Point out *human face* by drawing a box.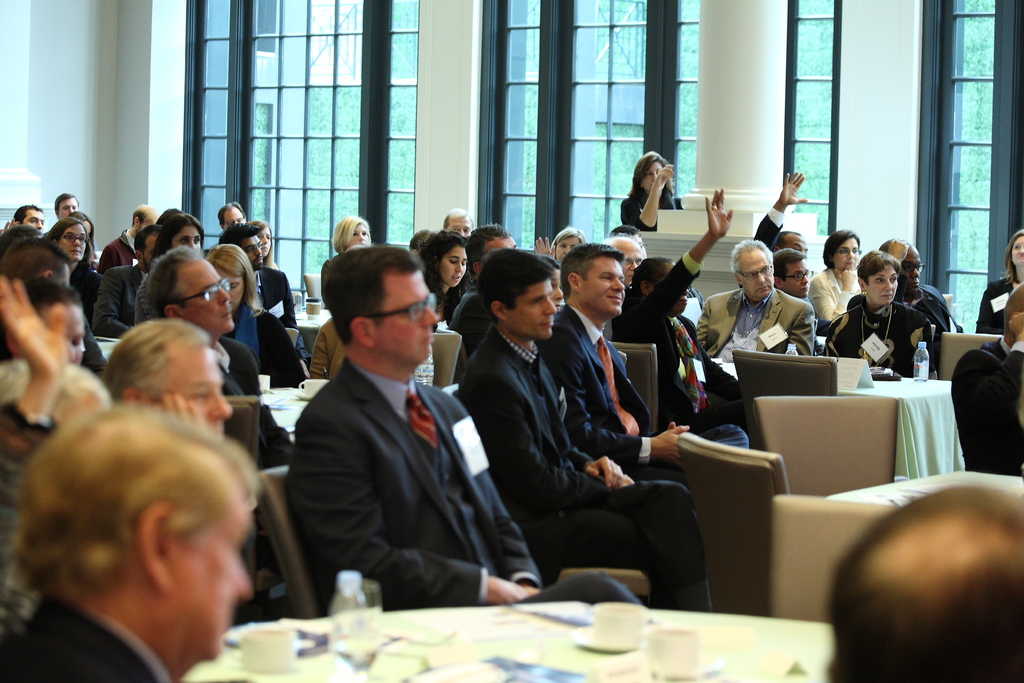
<bbox>557, 238, 576, 260</bbox>.
